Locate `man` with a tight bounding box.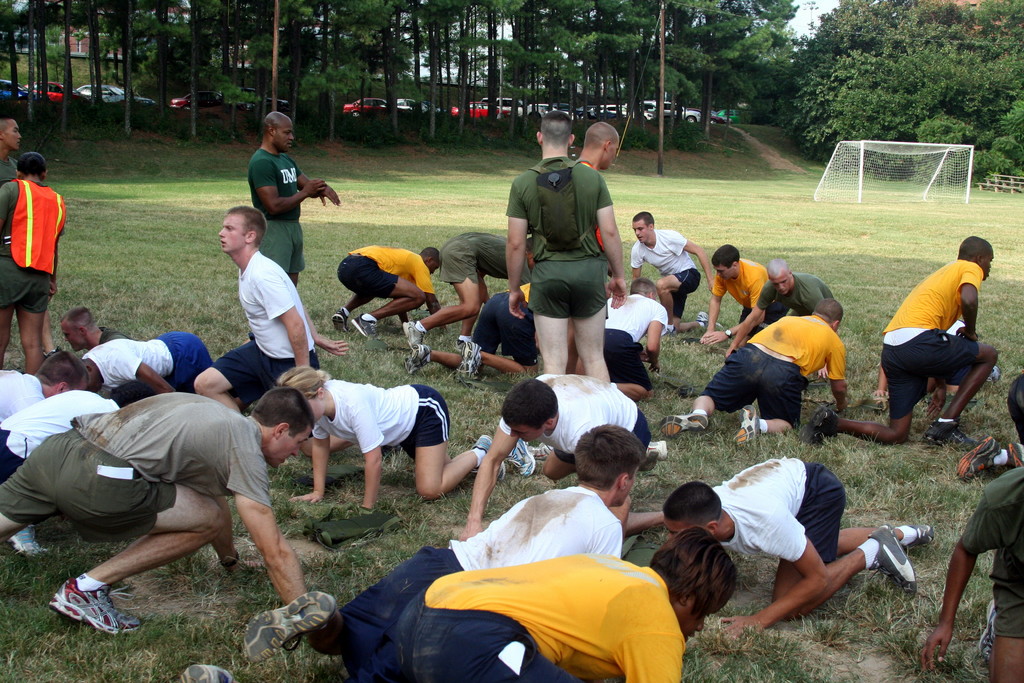
79:333:214:397.
